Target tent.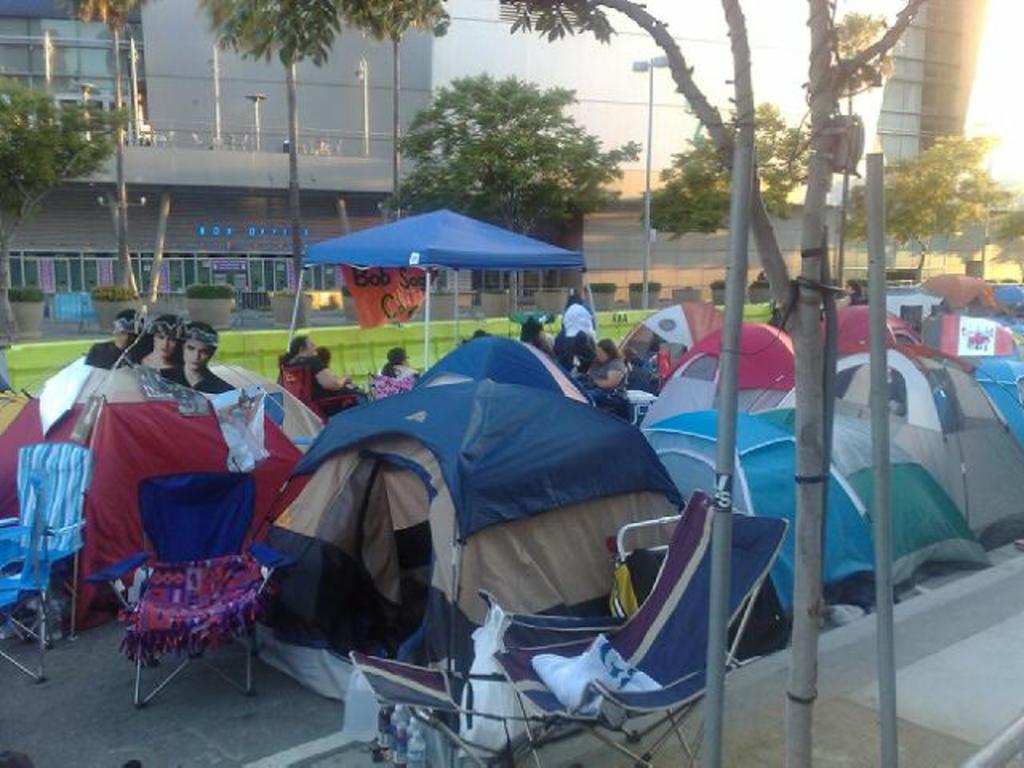
Target region: [x1=627, y1=405, x2=877, y2=637].
